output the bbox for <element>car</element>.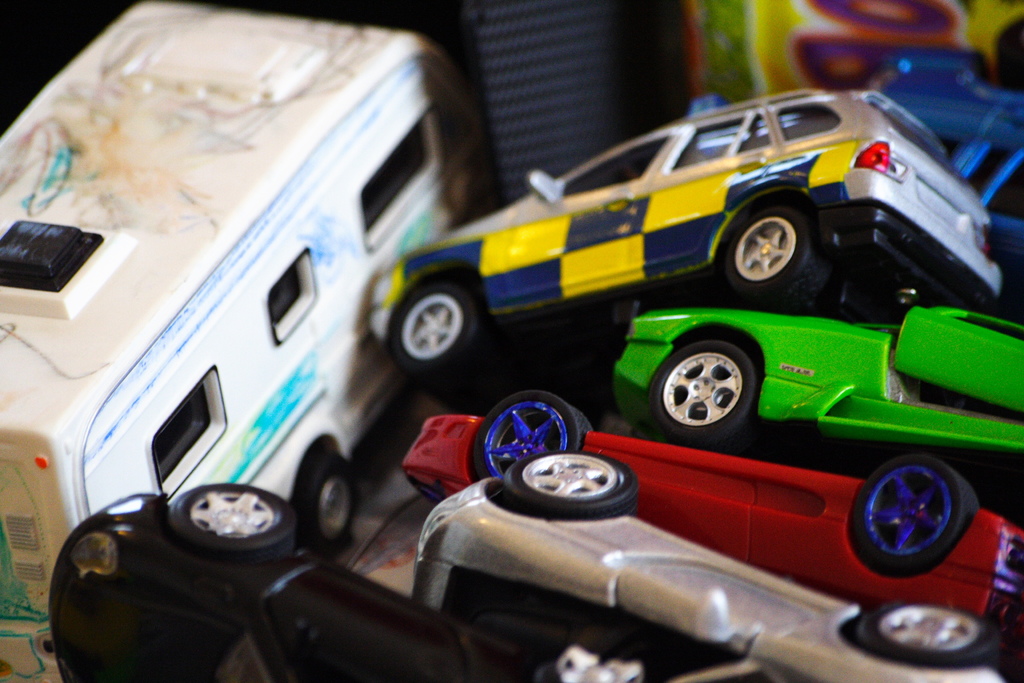
crop(884, 85, 1023, 287).
